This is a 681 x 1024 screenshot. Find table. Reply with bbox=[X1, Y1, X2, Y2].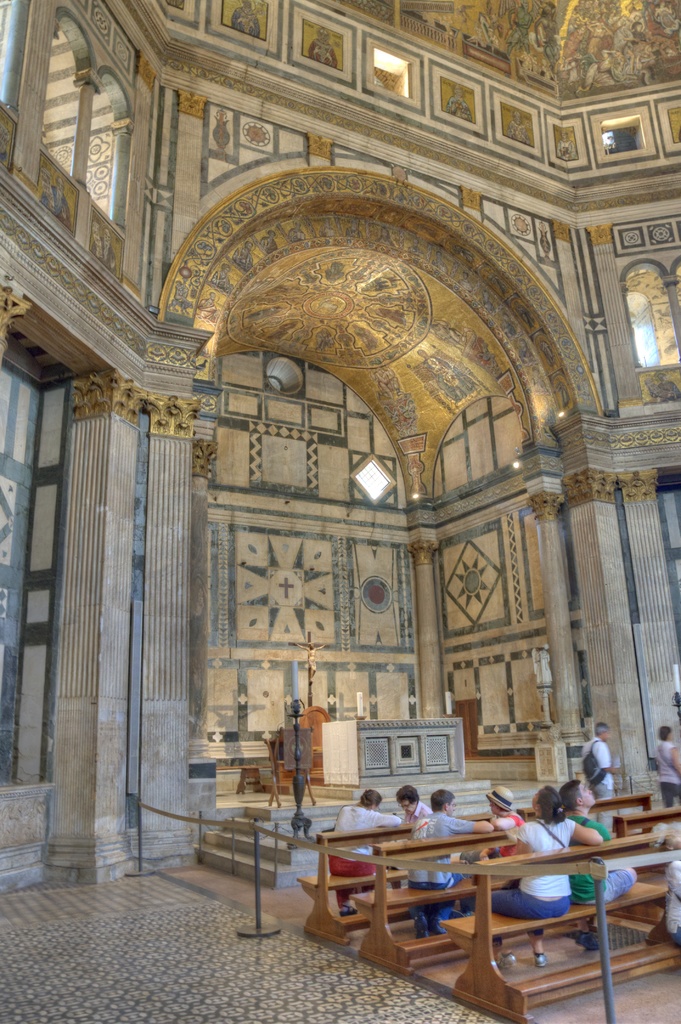
bbox=[323, 719, 465, 782].
